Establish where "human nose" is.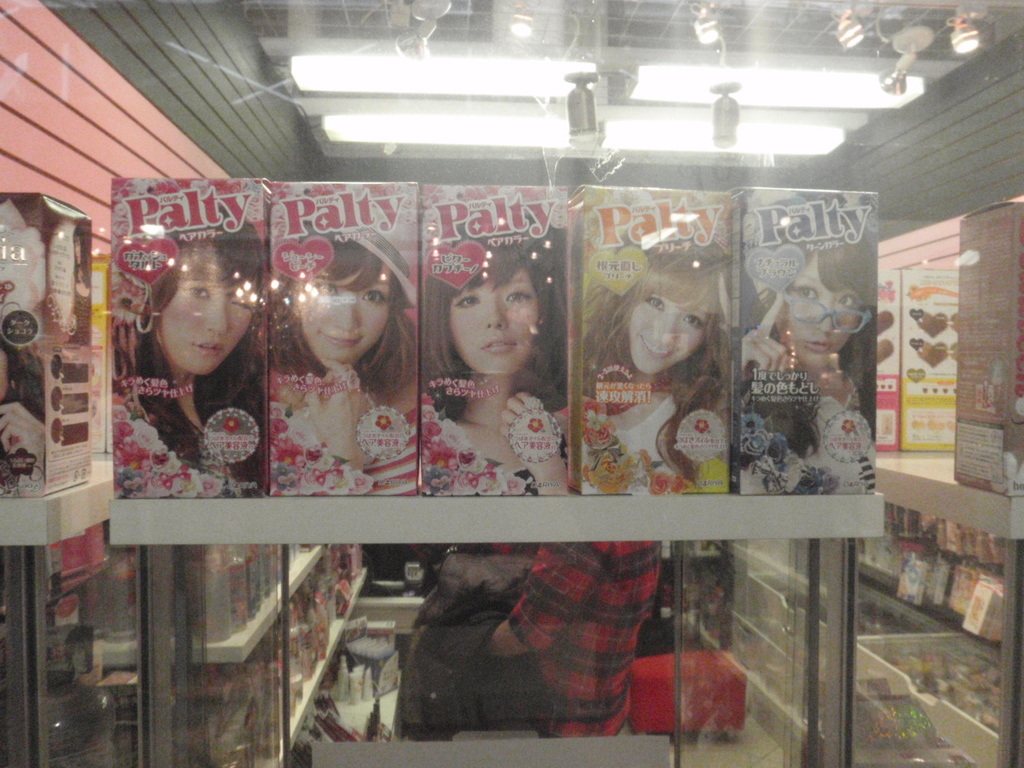
Established at detection(334, 302, 359, 330).
